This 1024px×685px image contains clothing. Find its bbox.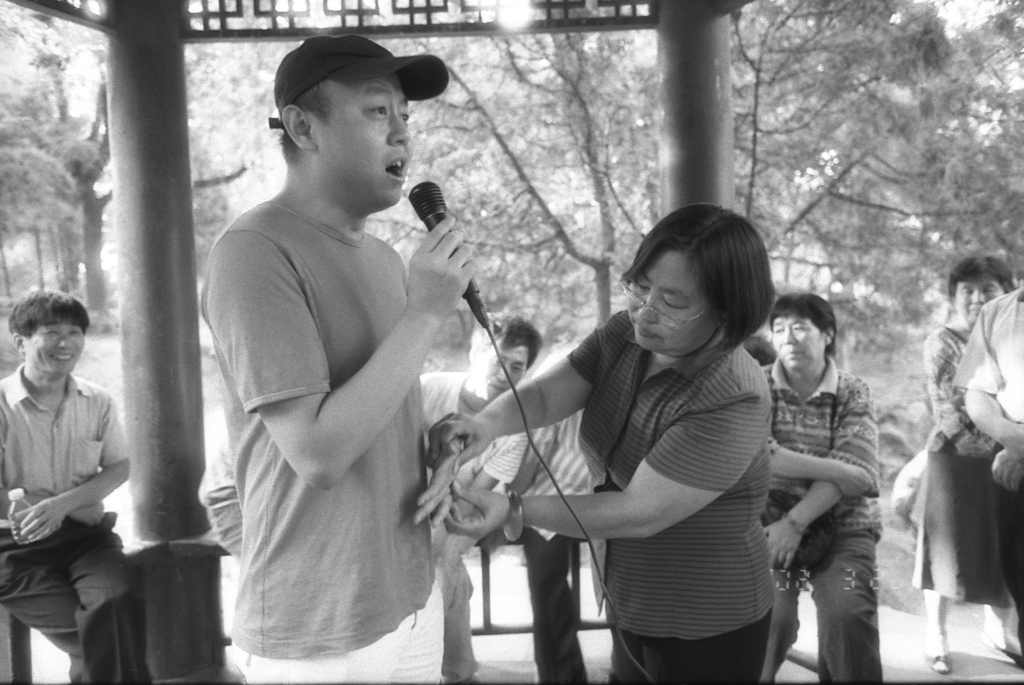
left=952, top=286, right=1023, bottom=673.
